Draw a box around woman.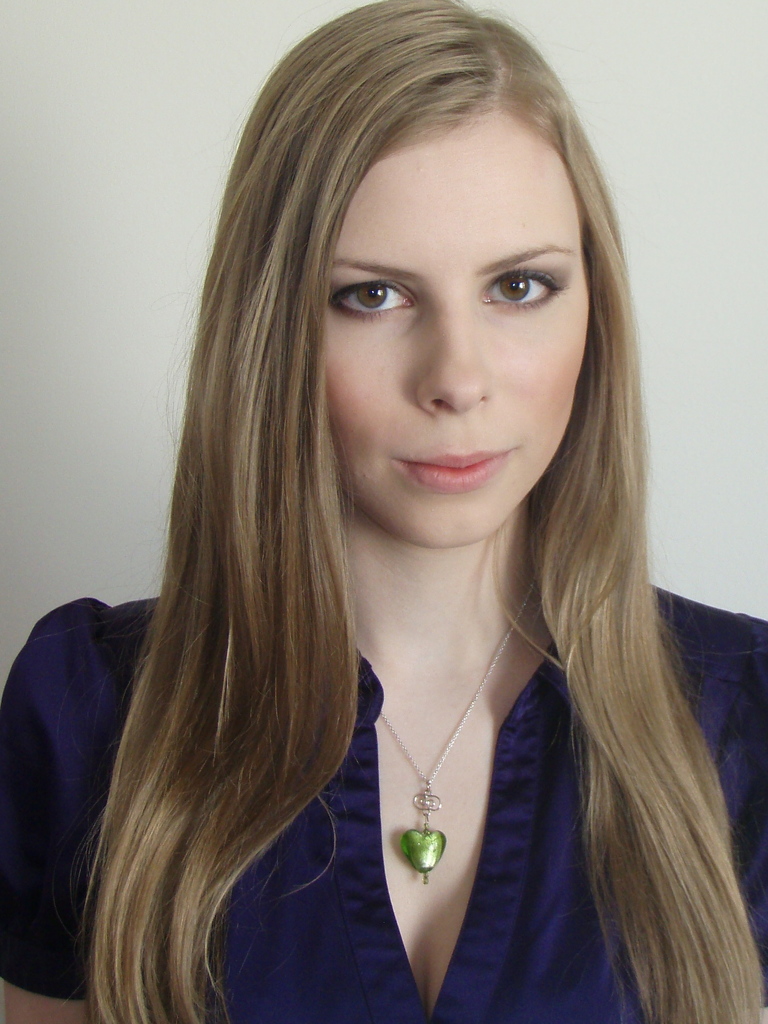
(0, 0, 767, 1023).
